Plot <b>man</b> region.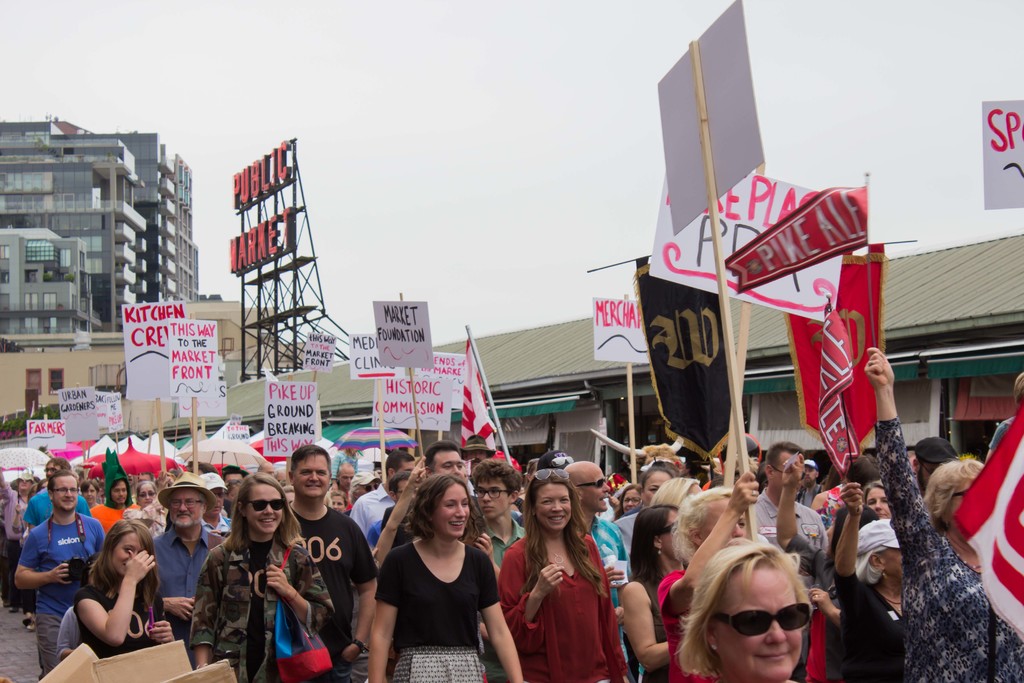
Plotted at 468:472:530:527.
